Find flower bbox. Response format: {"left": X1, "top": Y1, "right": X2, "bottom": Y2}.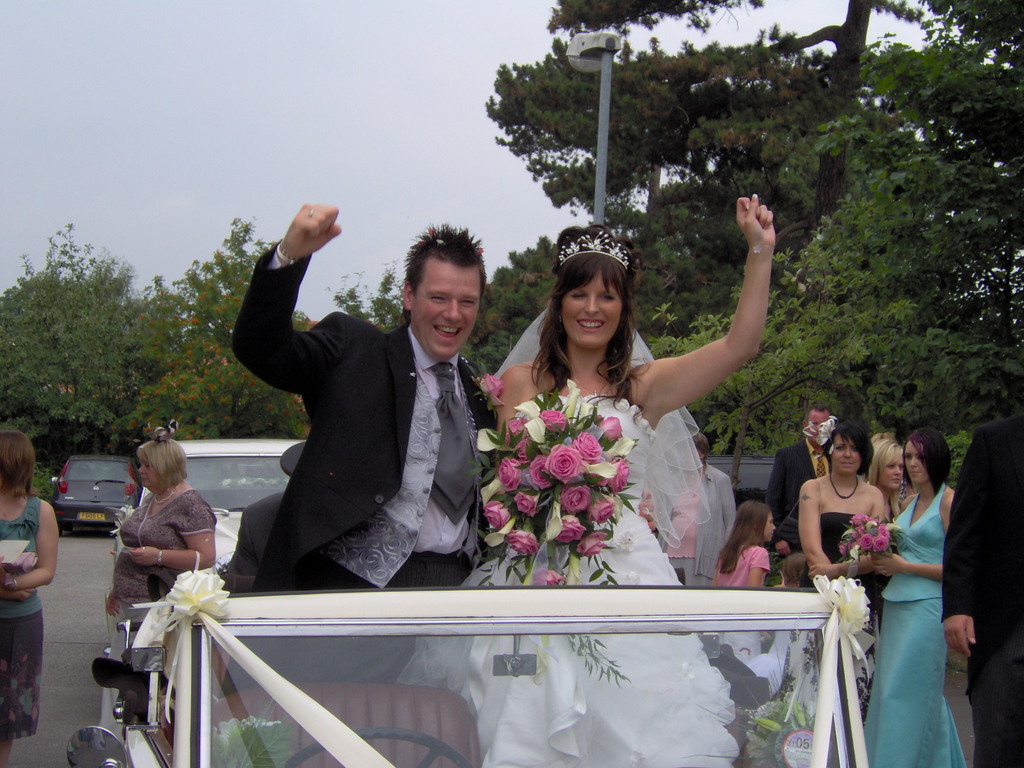
{"left": 520, "top": 399, "right": 540, "bottom": 422}.
